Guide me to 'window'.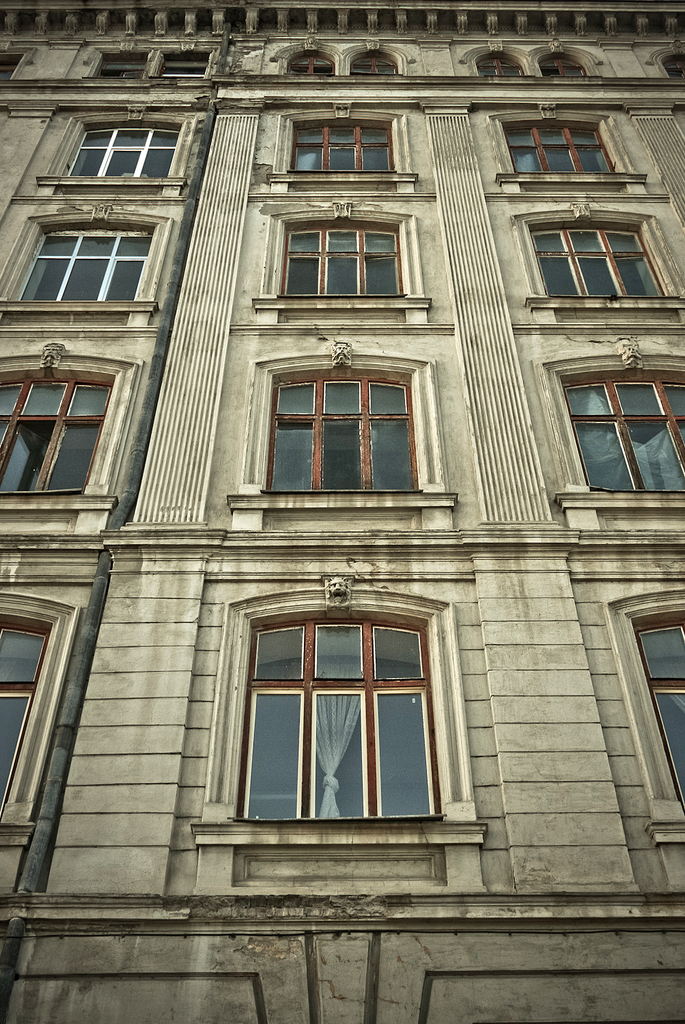
Guidance: x1=296 y1=51 x2=331 y2=76.
